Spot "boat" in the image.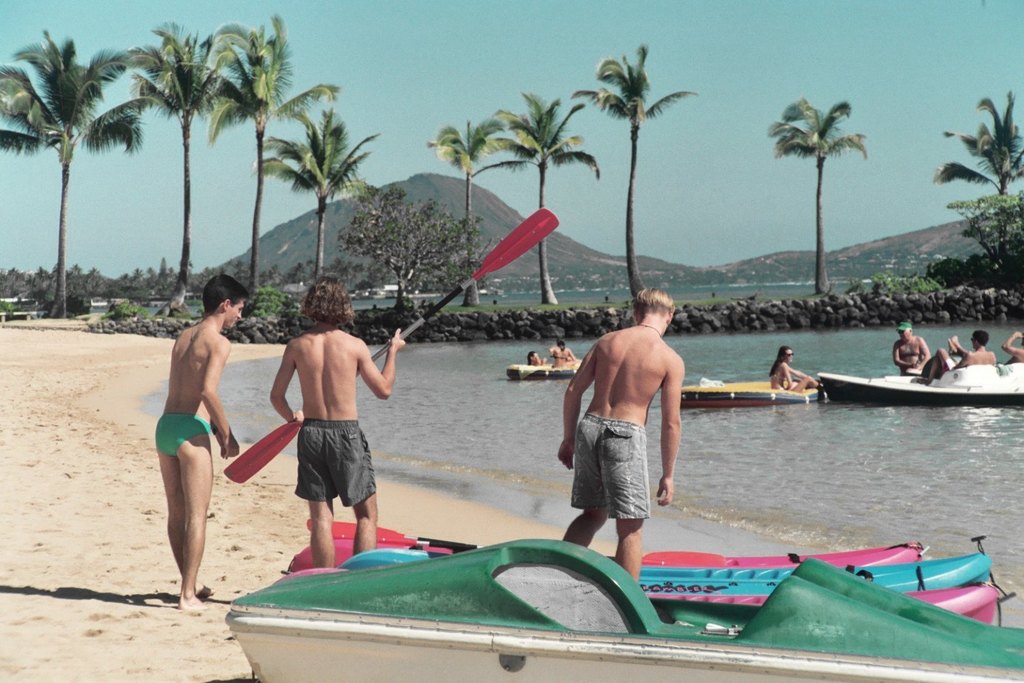
"boat" found at (225,555,1023,682).
